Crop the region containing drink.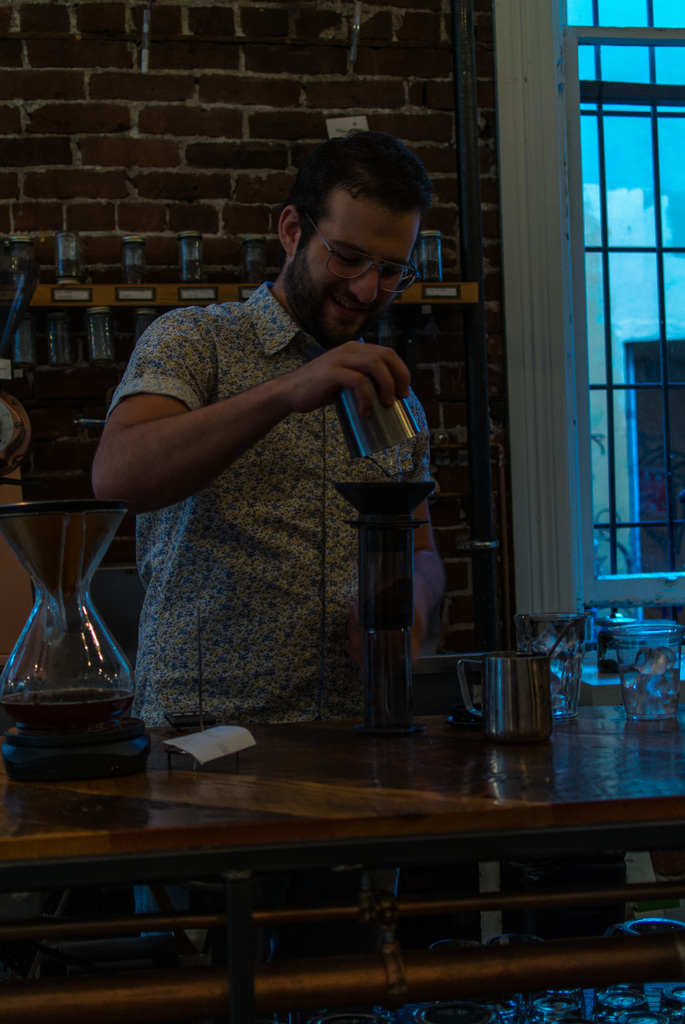
Crop region: rect(1, 683, 135, 729).
